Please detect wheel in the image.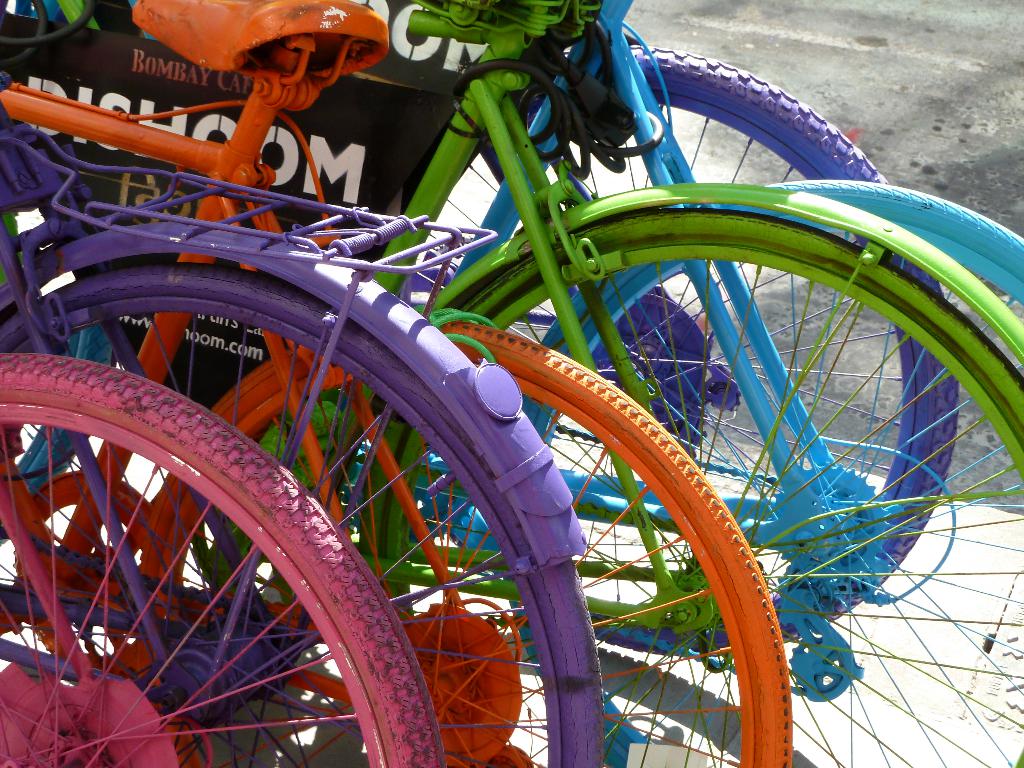
region(382, 205, 1023, 767).
